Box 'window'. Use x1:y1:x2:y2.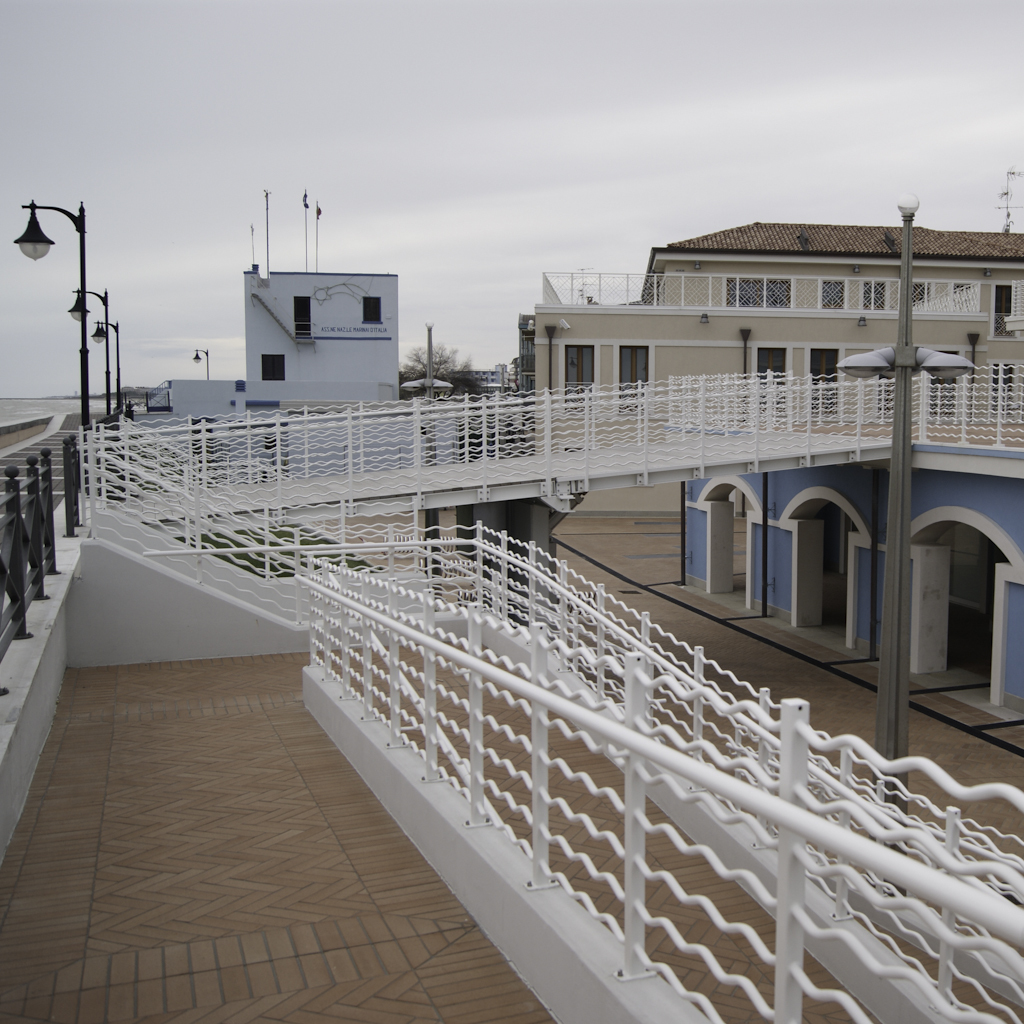
807:345:844:391.
